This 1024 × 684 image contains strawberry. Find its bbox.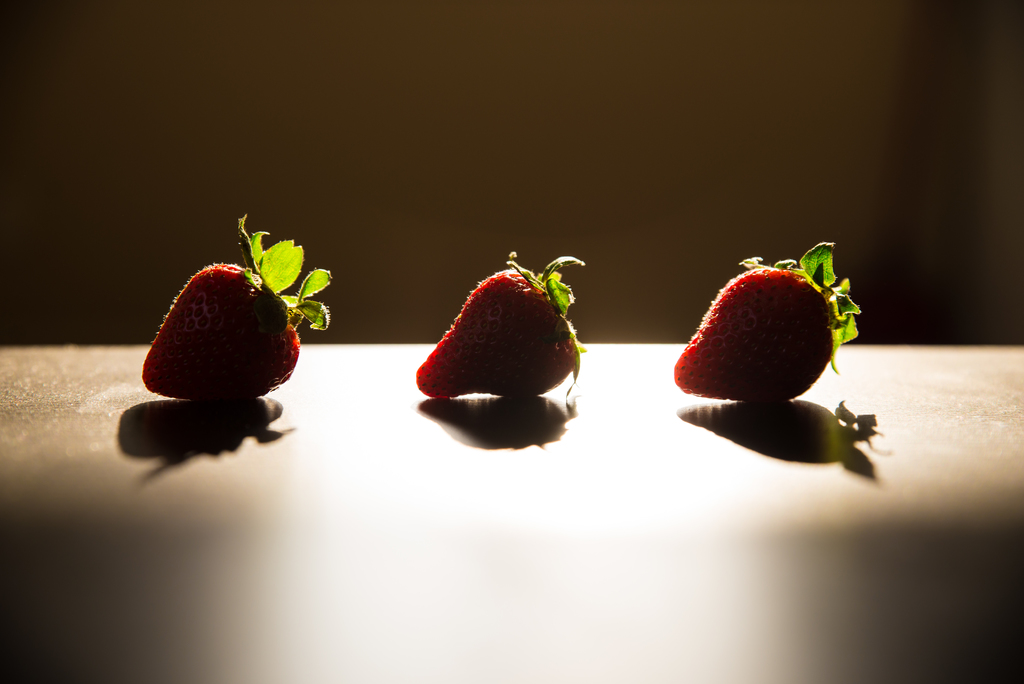
bbox(408, 243, 598, 397).
